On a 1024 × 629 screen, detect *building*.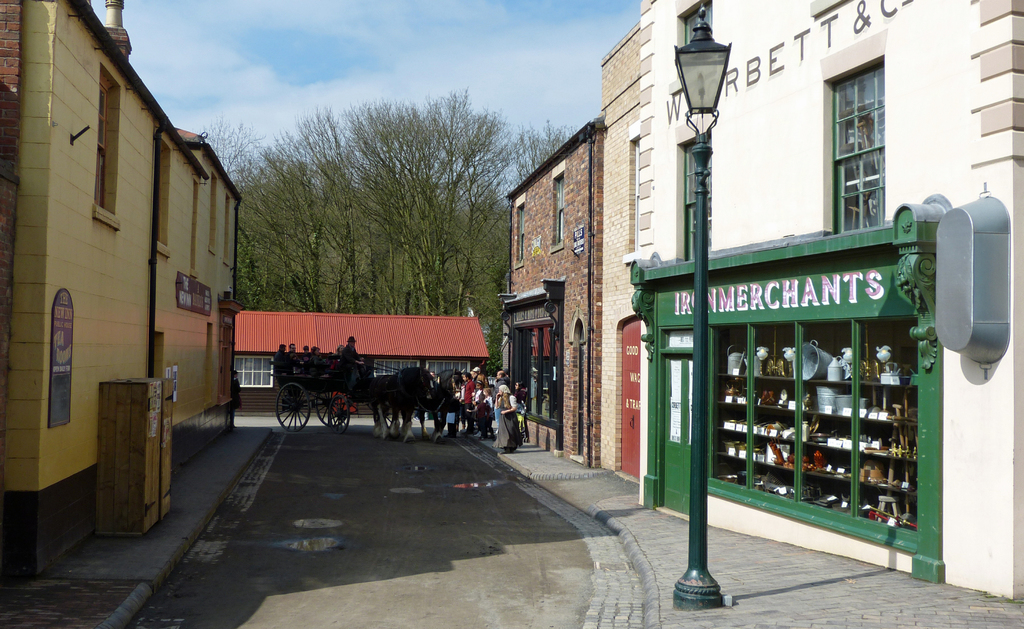
bbox(2, 1, 241, 575).
